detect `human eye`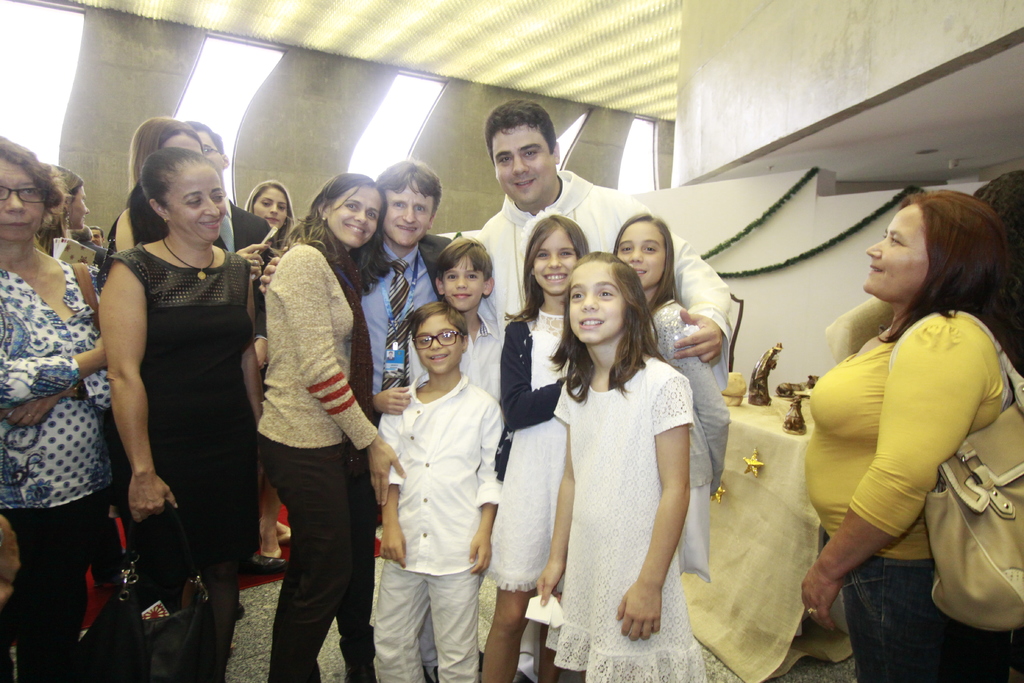
left=620, top=244, right=632, bottom=252
